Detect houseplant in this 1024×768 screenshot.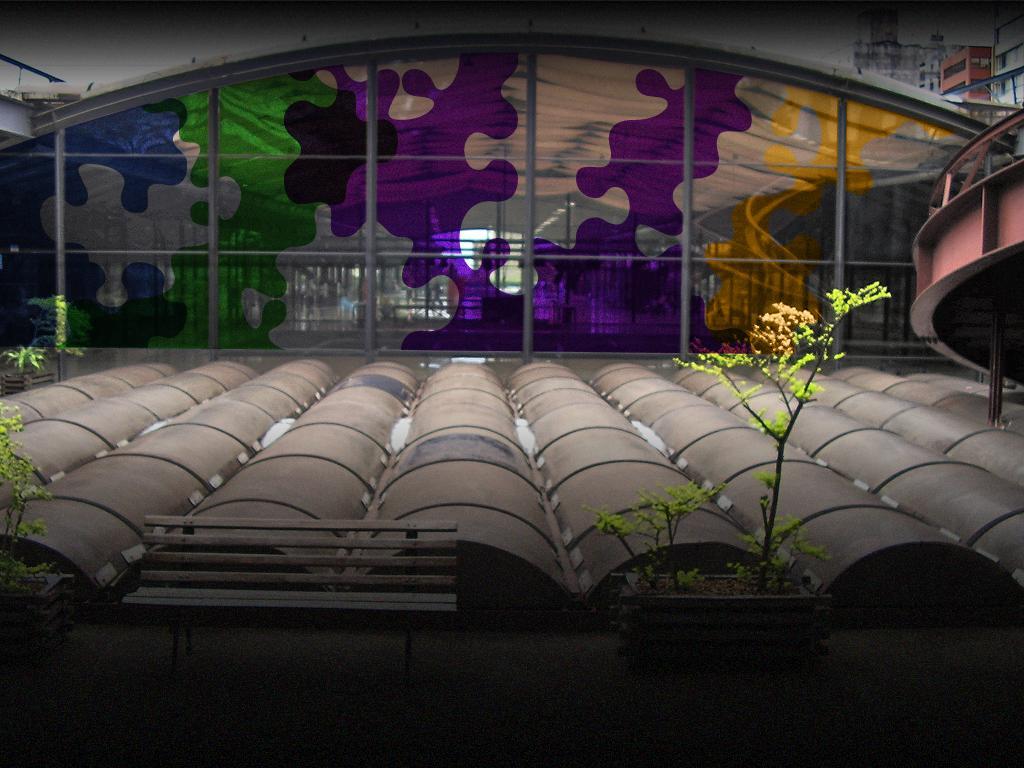
Detection: x1=0, y1=400, x2=57, y2=598.
